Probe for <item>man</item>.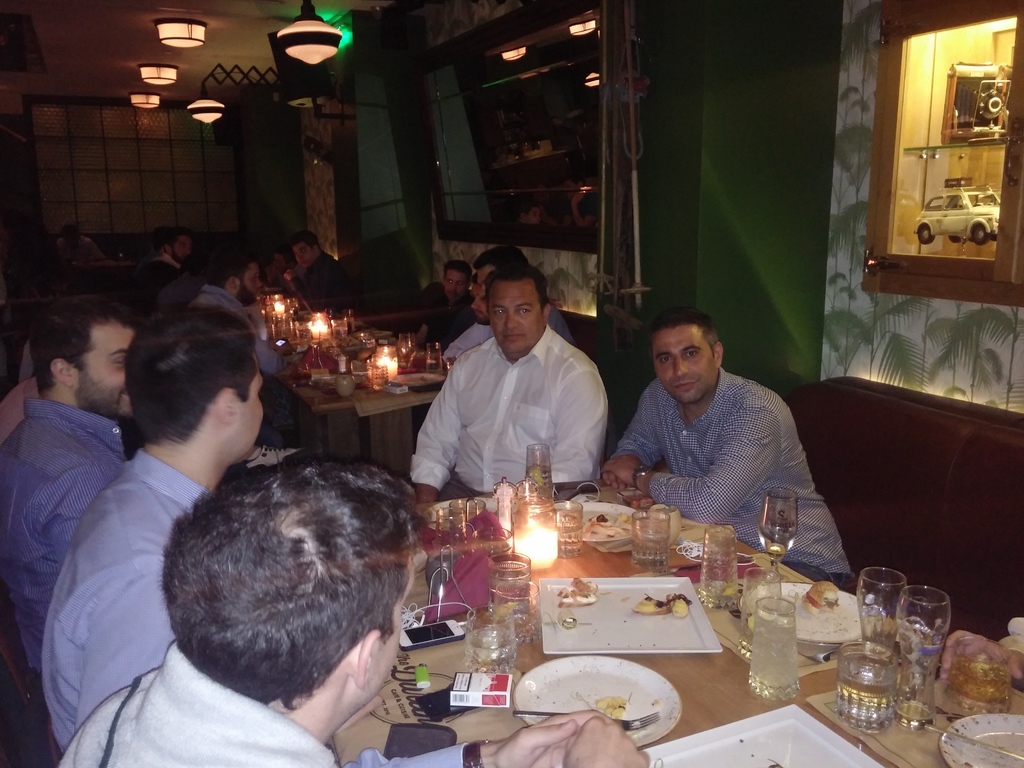
Probe result: select_region(39, 306, 265, 744).
